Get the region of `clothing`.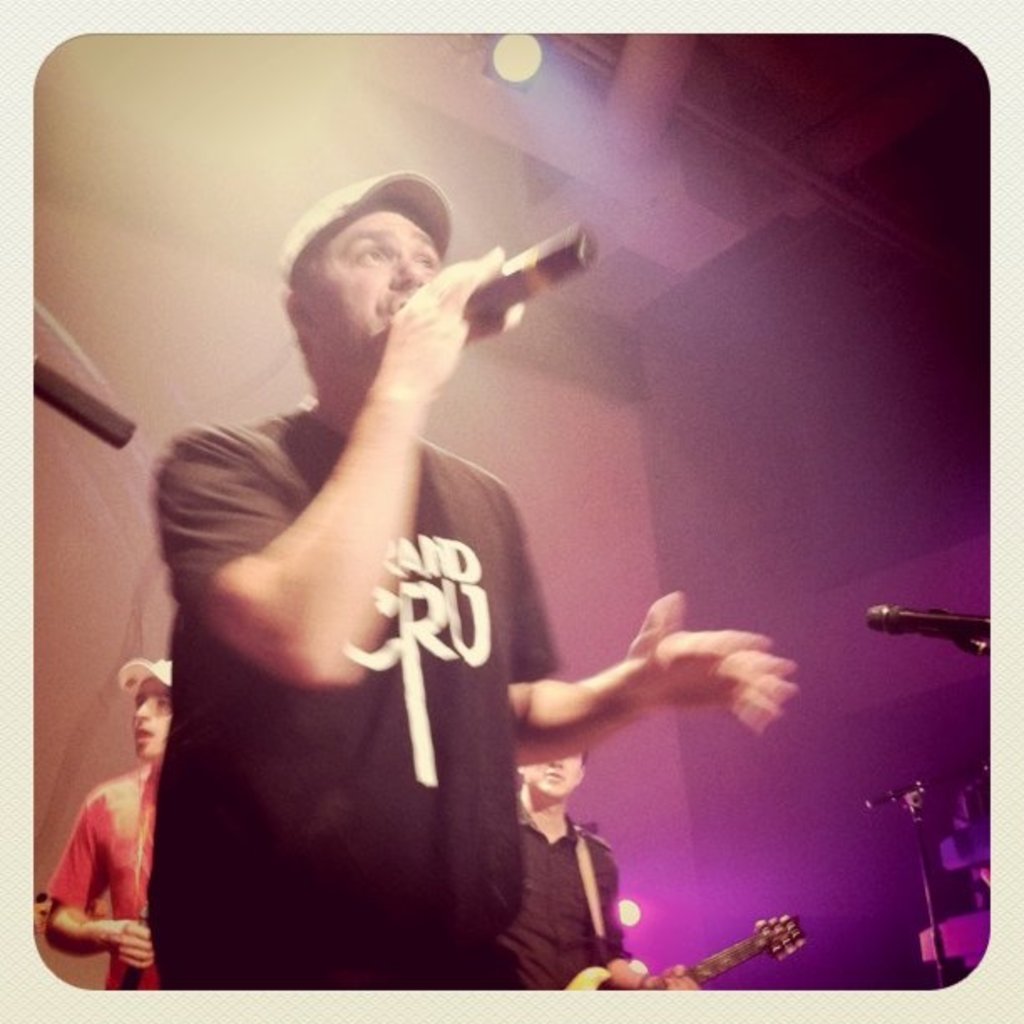
pyautogui.locateOnScreen(522, 815, 627, 1004).
